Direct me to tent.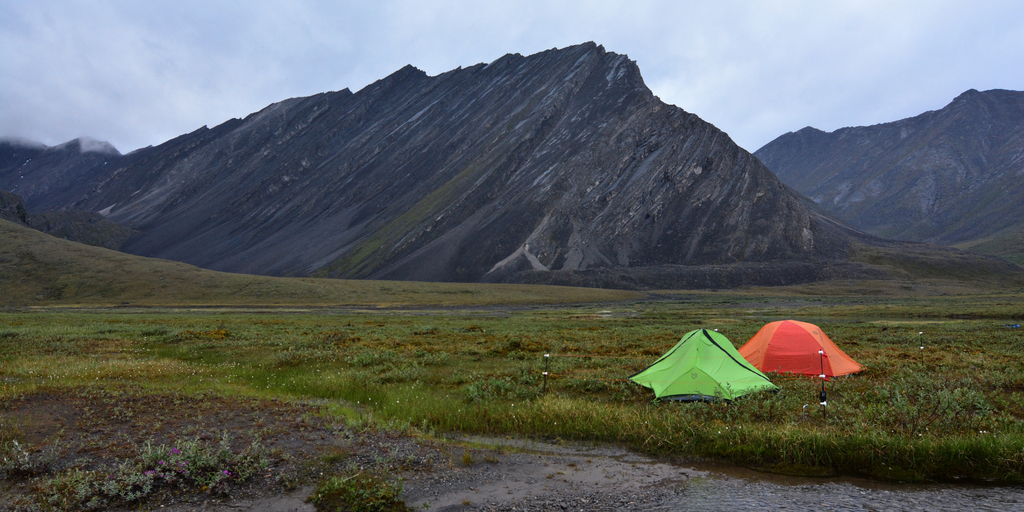
Direction: x1=741 y1=323 x2=859 y2=387.
